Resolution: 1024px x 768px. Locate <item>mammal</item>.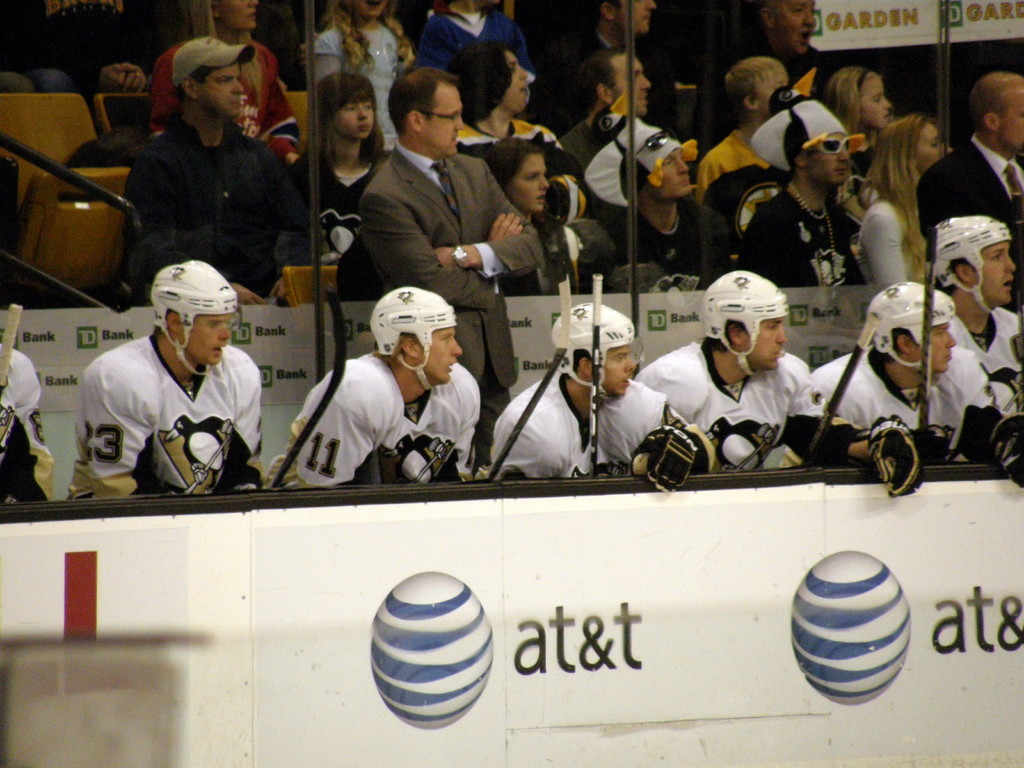
crop(66, 276, 283, 500).
